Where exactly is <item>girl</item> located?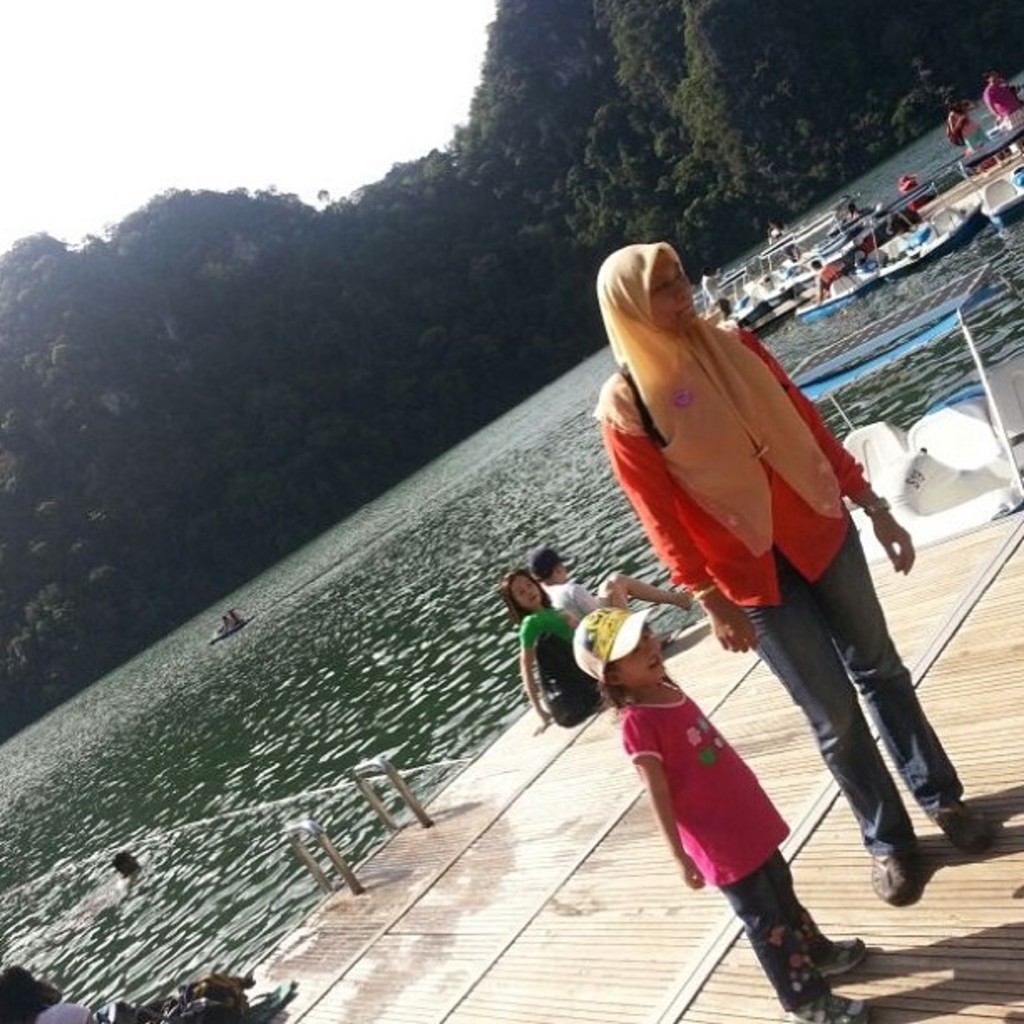
Its bounding box is (x1=576, y1=606, x2=875, y2=1022).
